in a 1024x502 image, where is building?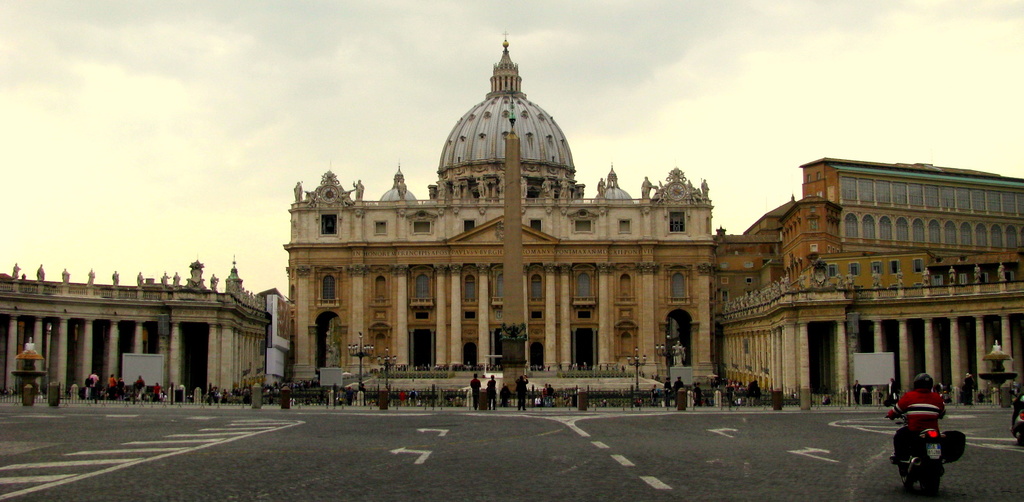
BBox(719, 154, 1023, 406).
